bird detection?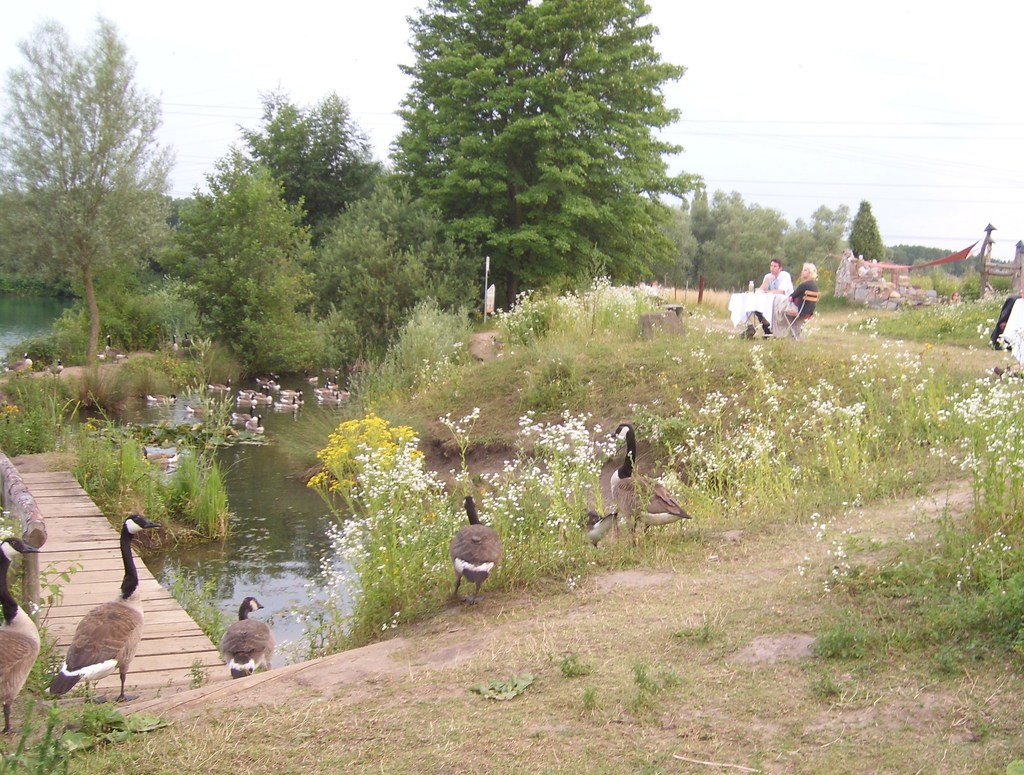
202,604,265,683
